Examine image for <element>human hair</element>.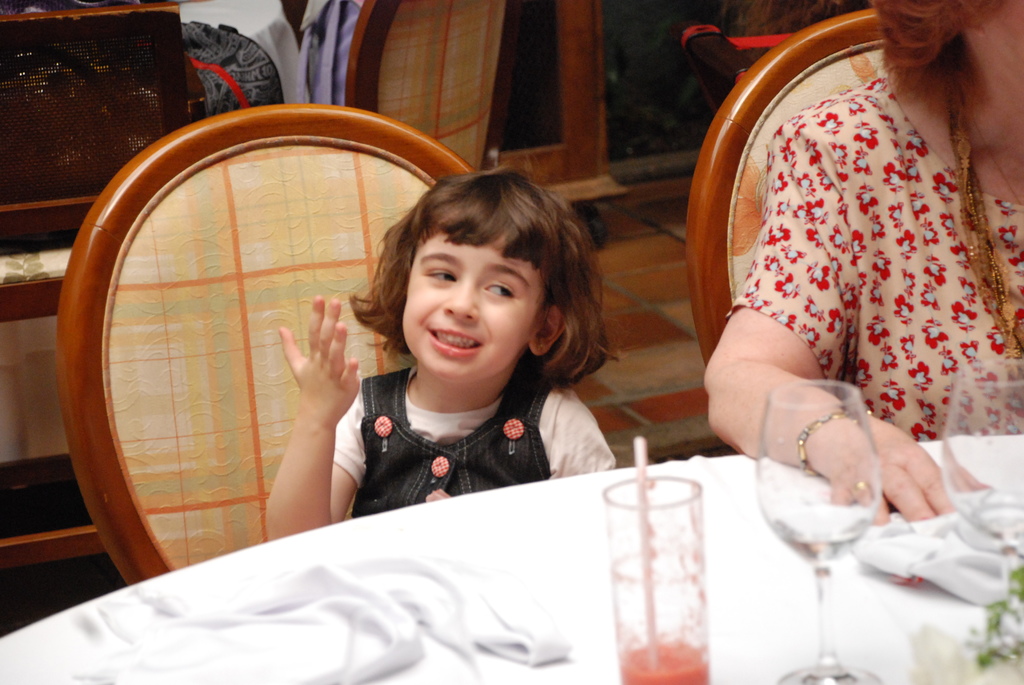
Examination result: select_region(371, 178, 604, 416).
